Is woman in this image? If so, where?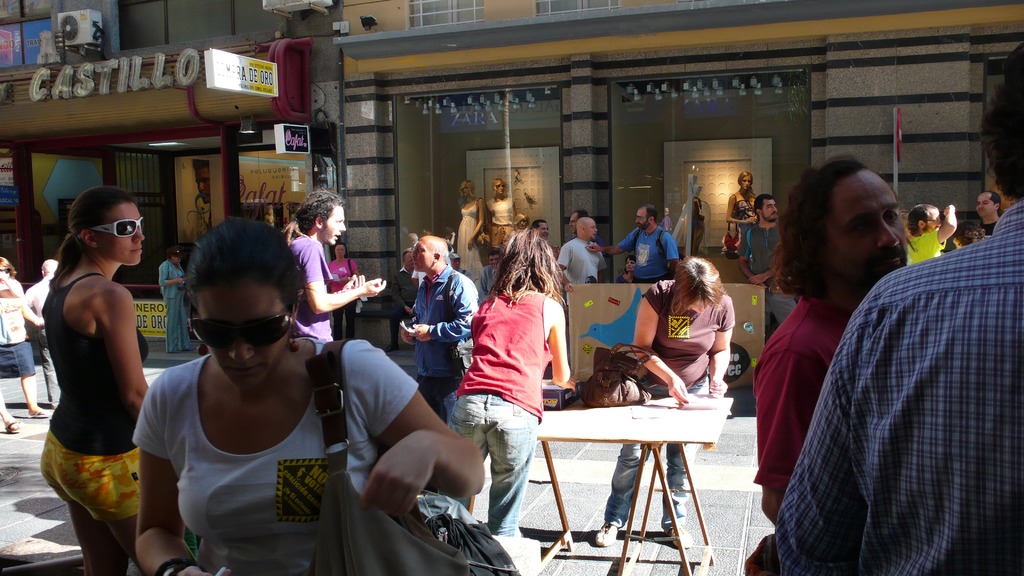
Yes, at <box>28,148,159,567</box>.
